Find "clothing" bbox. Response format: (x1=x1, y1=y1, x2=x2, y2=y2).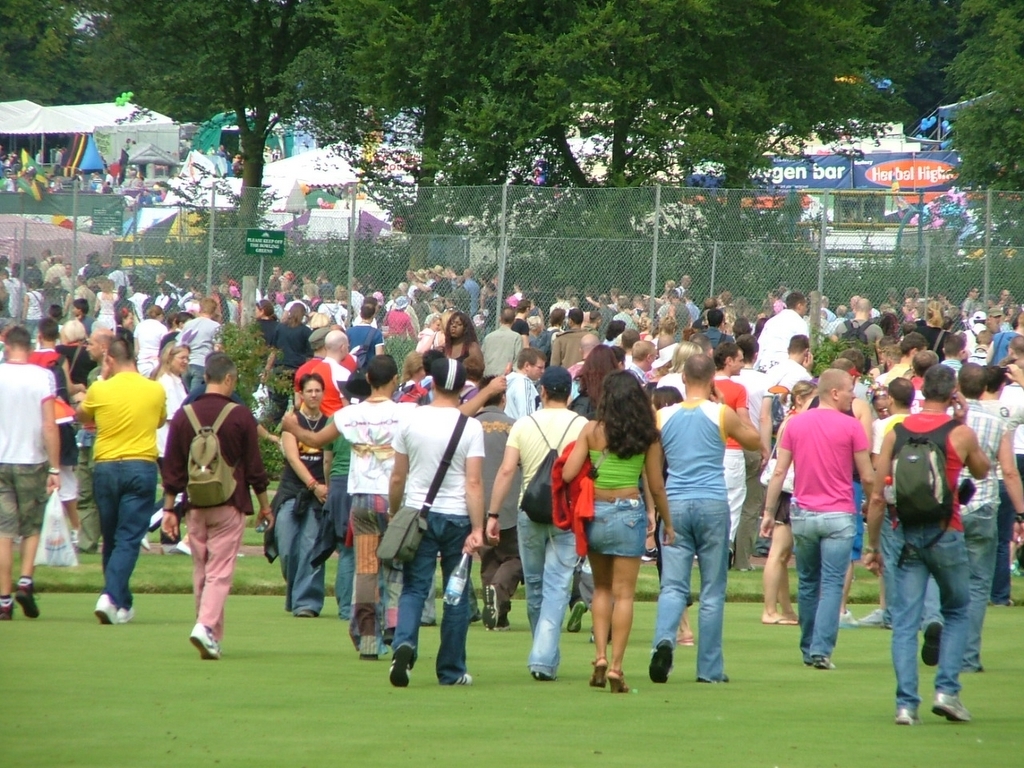
(x1=763, y1=357, x2=809, y2=419).
